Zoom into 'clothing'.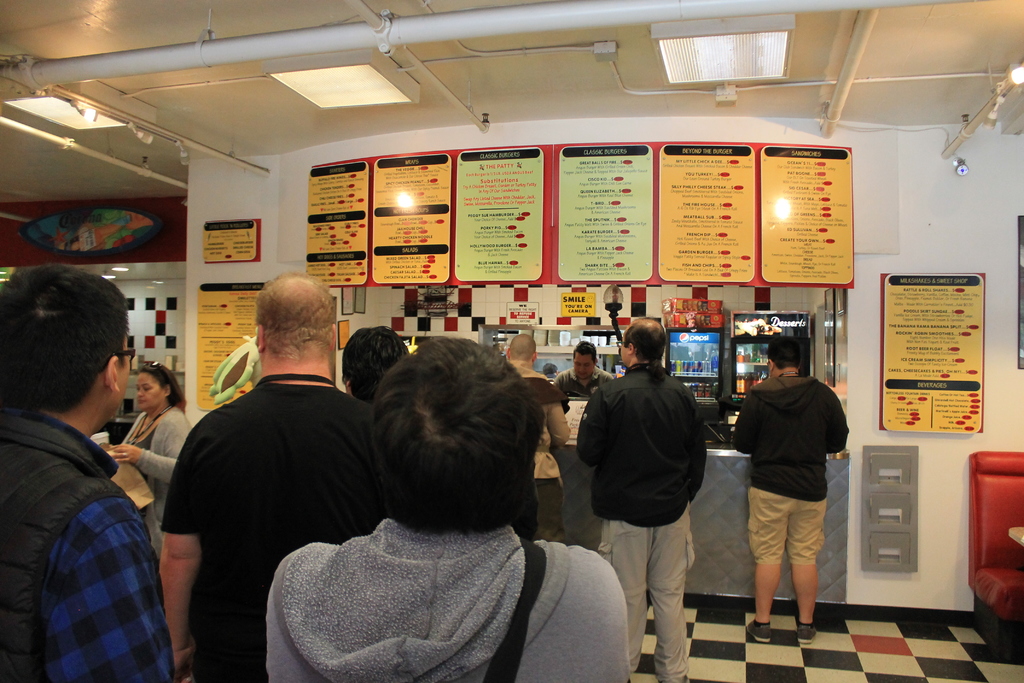
Zoom target: {"x1": 511, "y1": 359, "x2": 570, "y2": 540}.
